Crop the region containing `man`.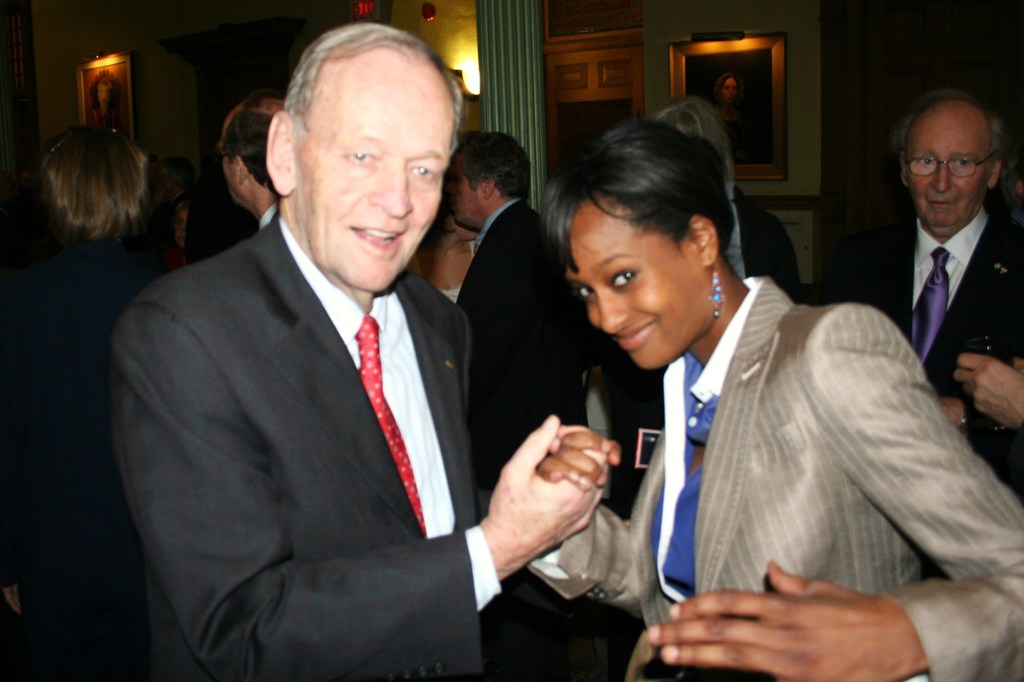
Crop region: Rect(101, 20, 612, 681).
